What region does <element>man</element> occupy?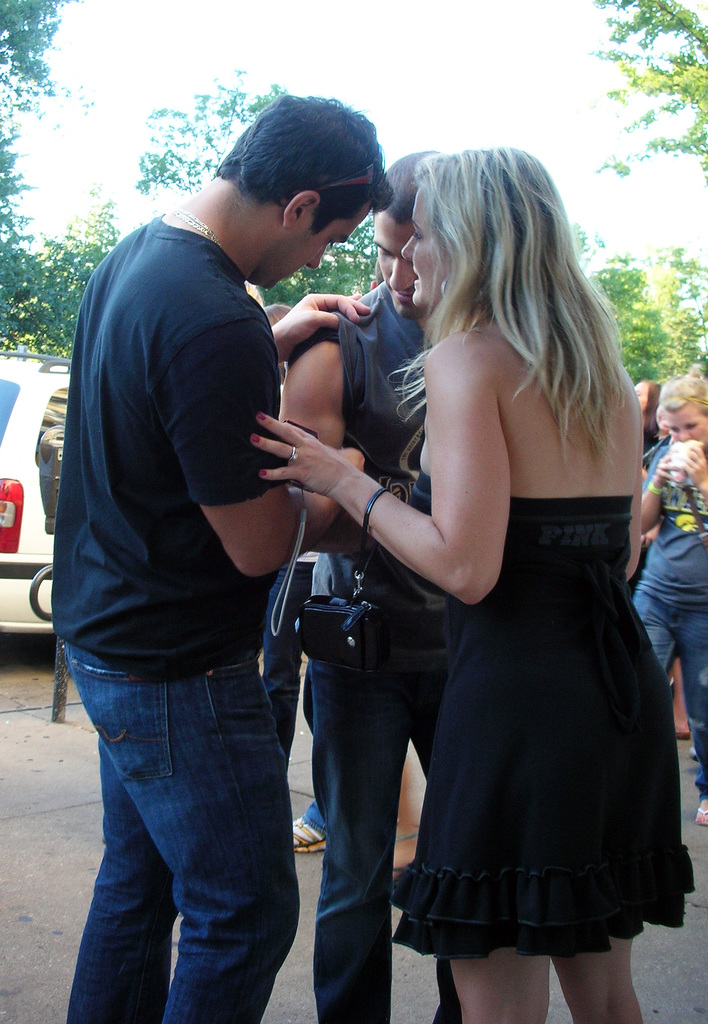
[277,147,496,1023].
